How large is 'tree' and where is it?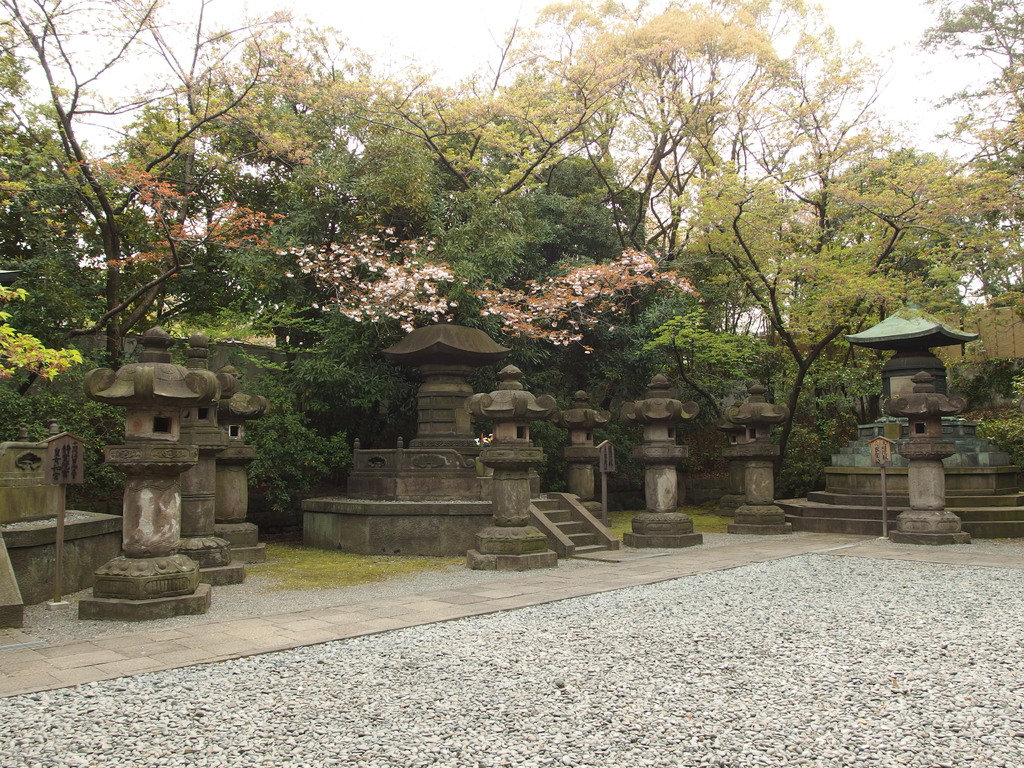
Bounding box: crop(0, 0, 272, 367).
